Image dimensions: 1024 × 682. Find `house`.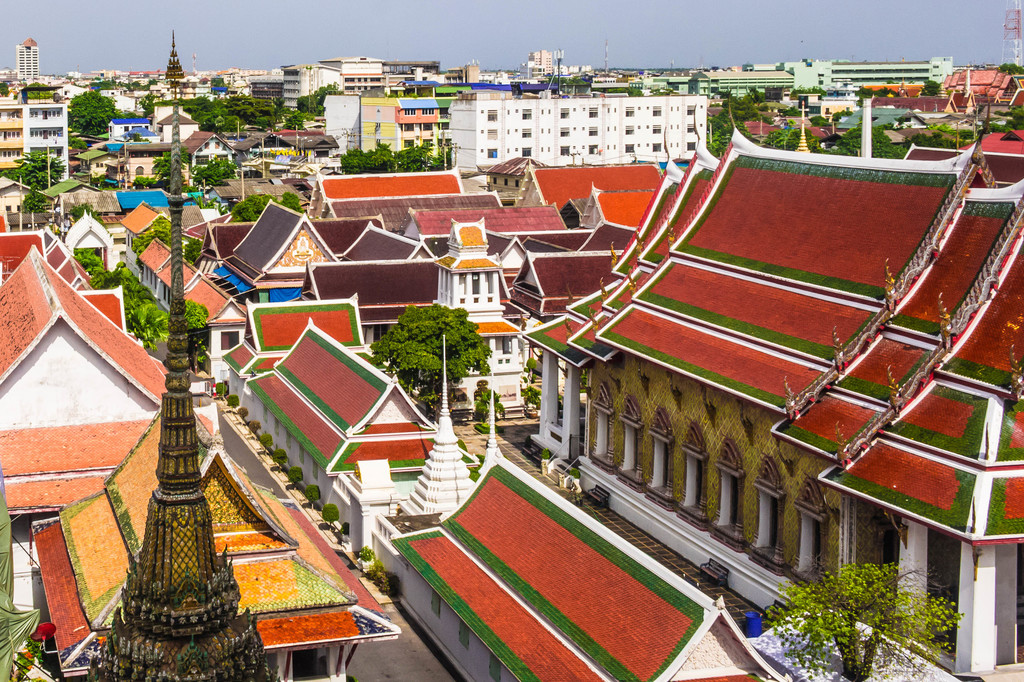
region(502, 231, 641, 394).
